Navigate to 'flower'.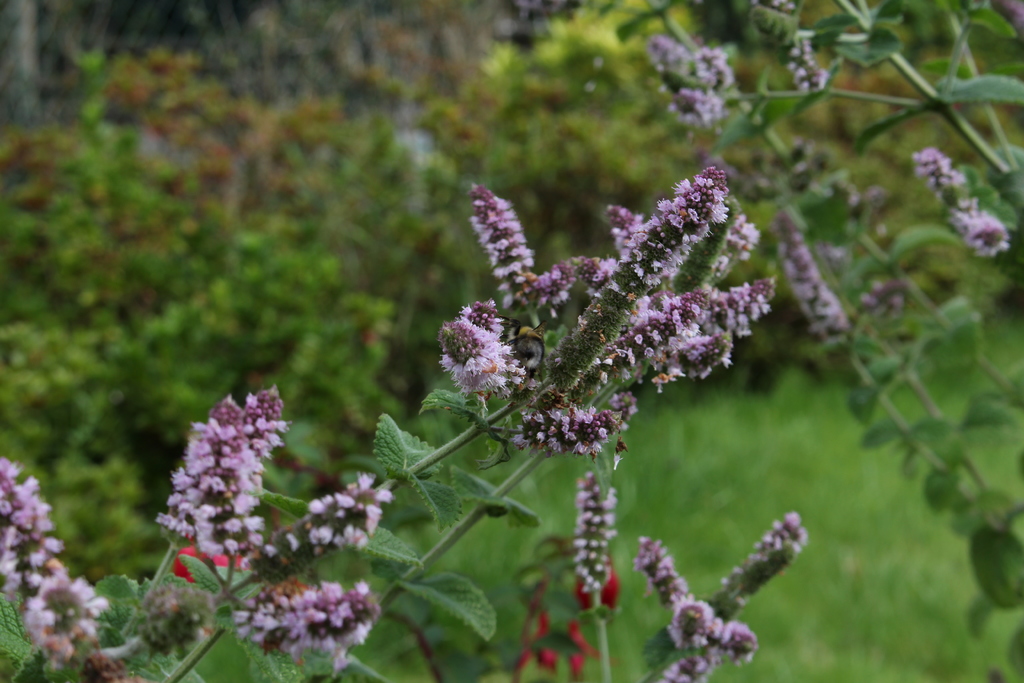
Navigation target: bbox(648, 40, 736, 131).
